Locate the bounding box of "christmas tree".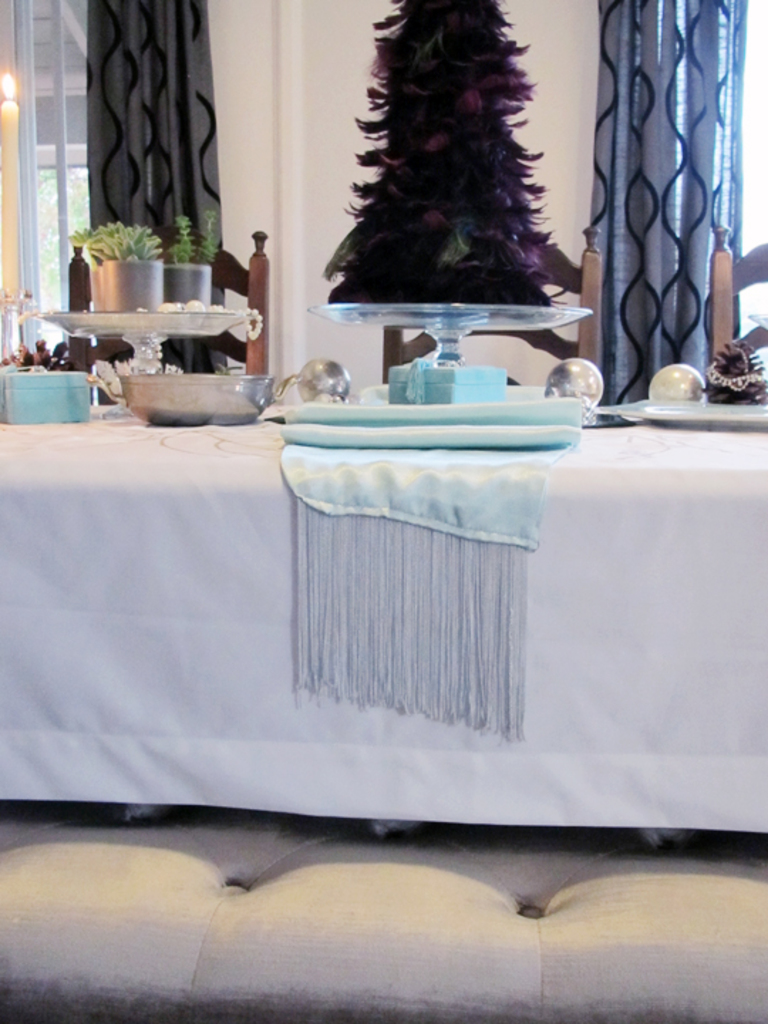
Bounding box: 323:0:573:344.
